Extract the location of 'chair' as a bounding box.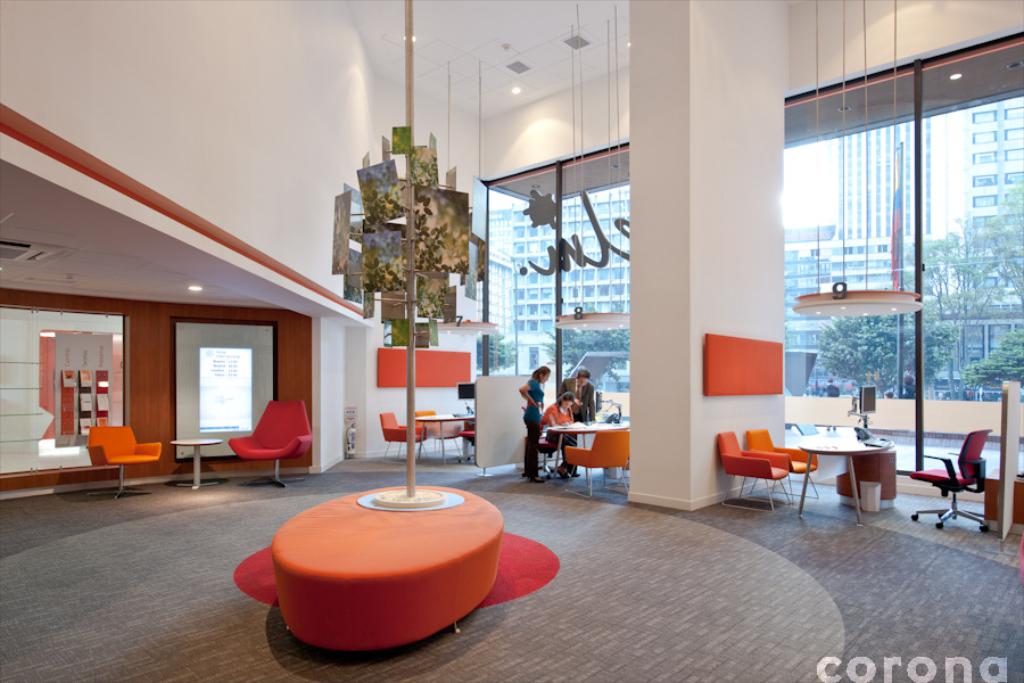
562, 428, 628, 496.
